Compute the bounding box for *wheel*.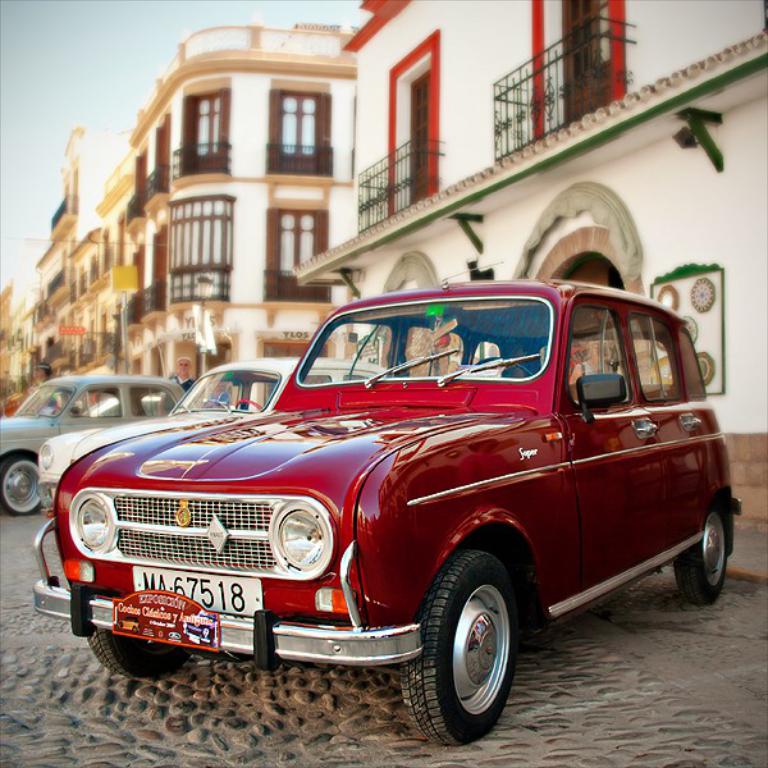
left=0, top=452, right=46, bottom=522.
